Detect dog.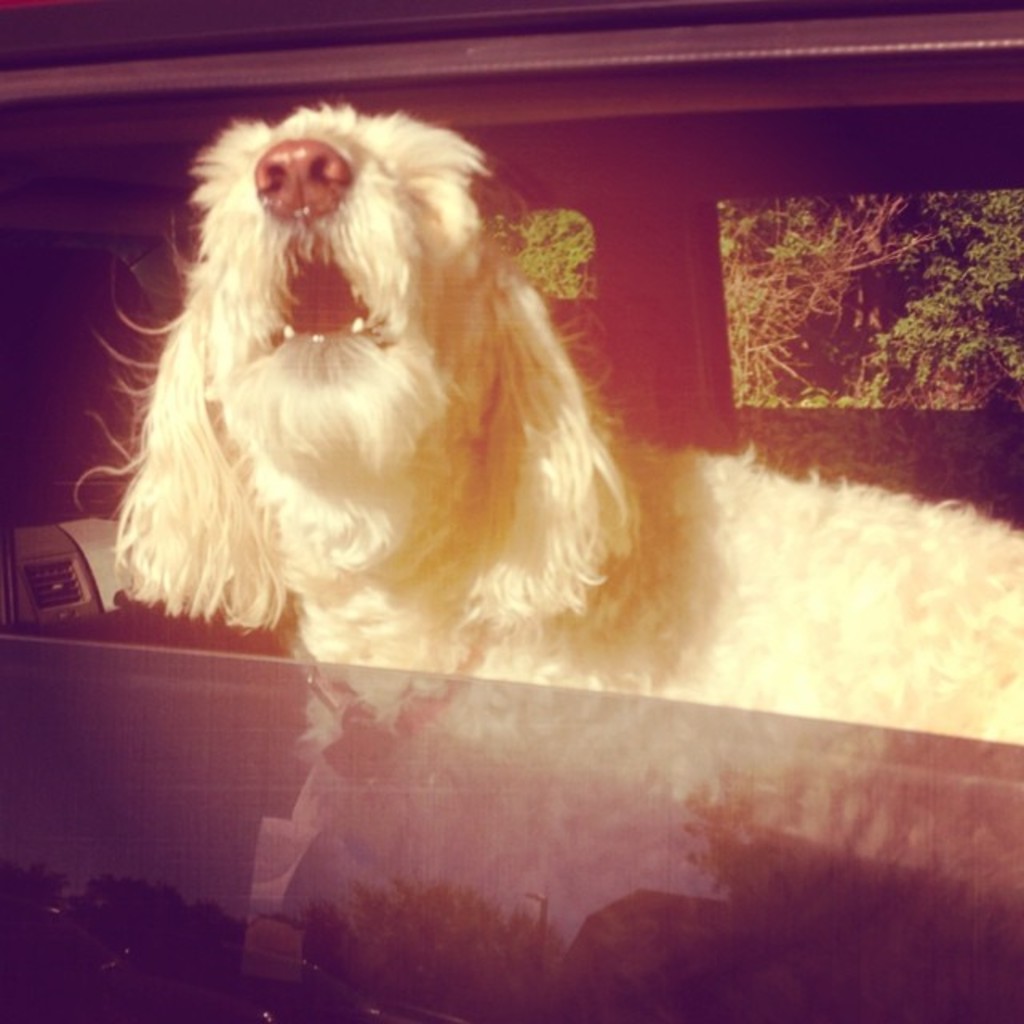
Detected at {"left": 72, "top": 98, "right": 1022, "bottom": 1022}.
